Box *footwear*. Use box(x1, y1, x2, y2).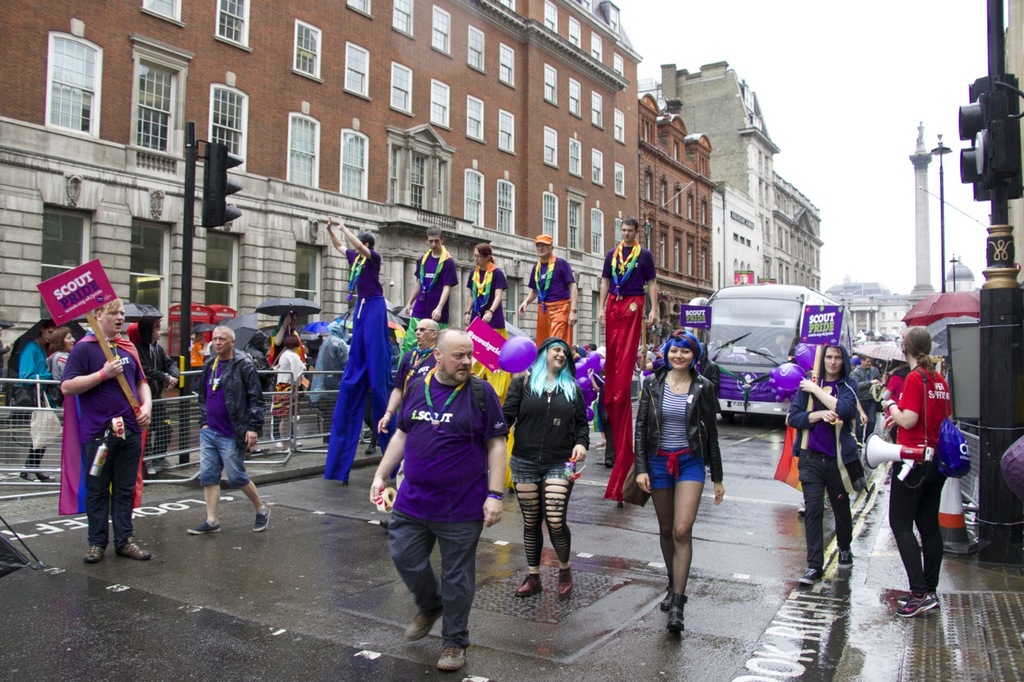
box(436, 648, 468, 672).
